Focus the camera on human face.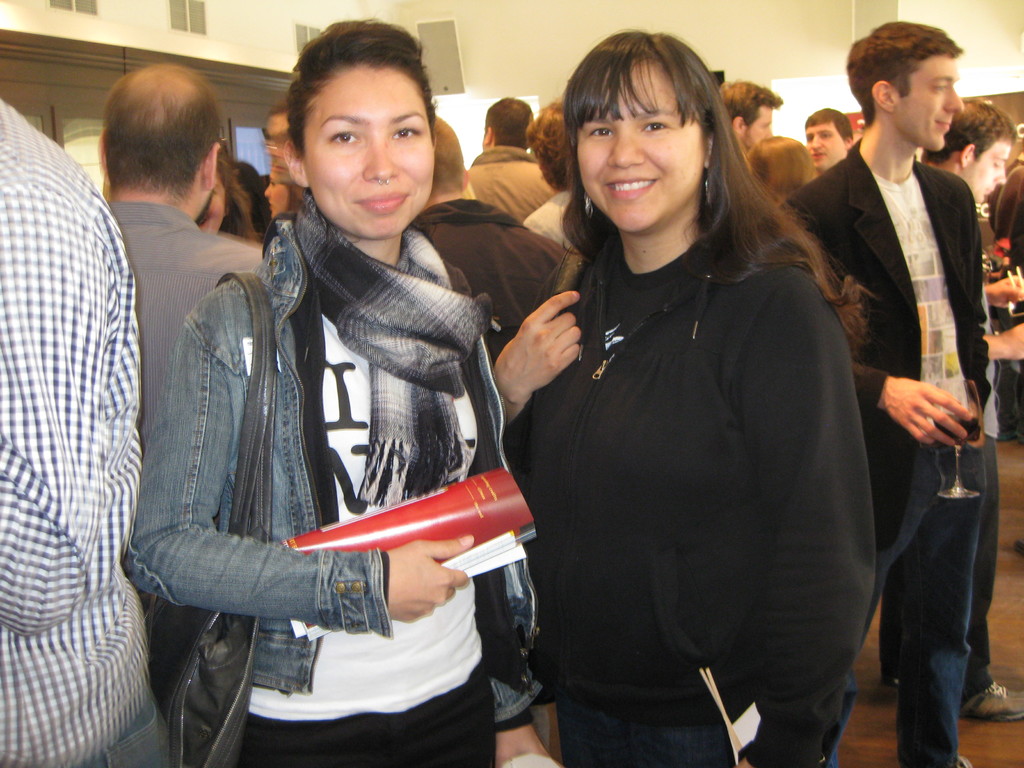
Focus region: region(303, 70, 436, 237).
